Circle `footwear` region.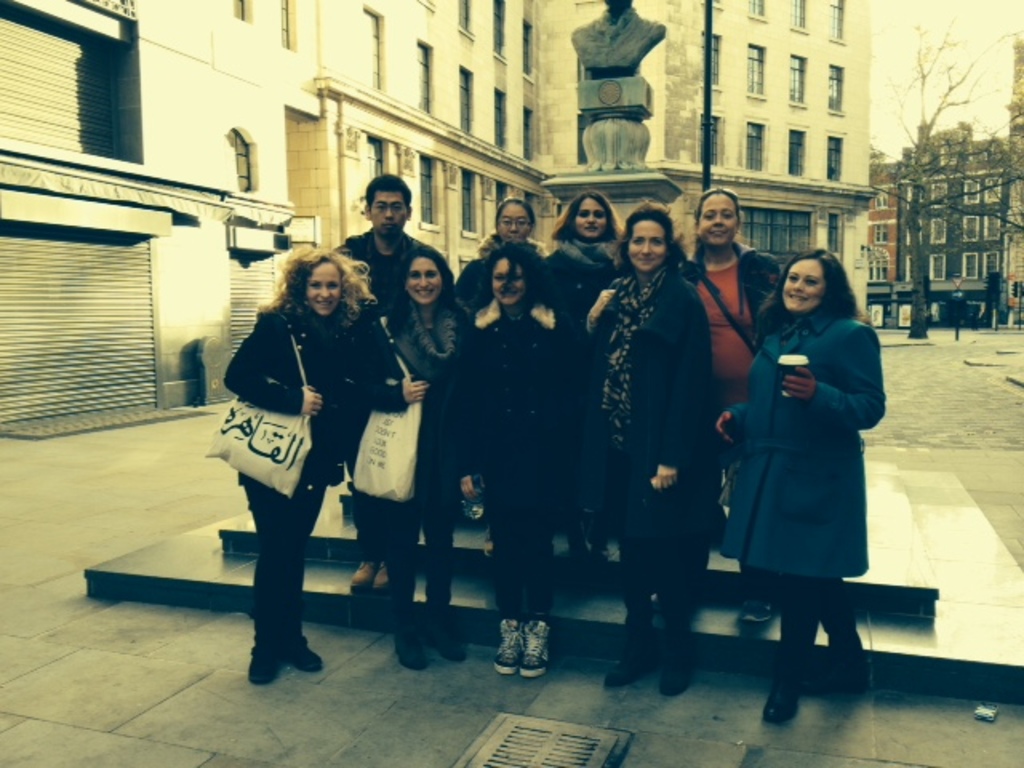
Region: (left=354, top=555, right=379, bottom=582).
